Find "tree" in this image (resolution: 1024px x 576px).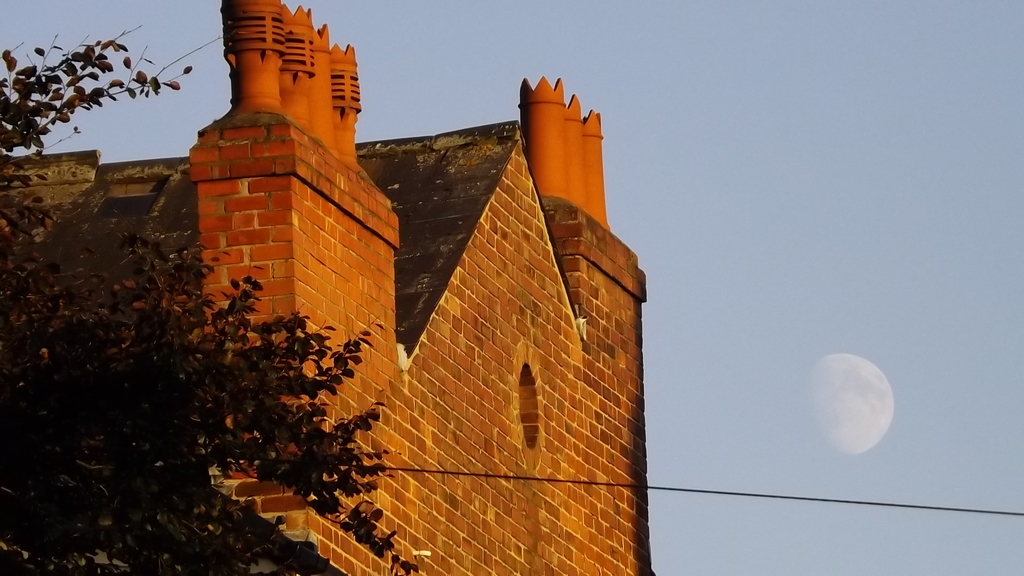
Rect(0, 24, 432, 575).
